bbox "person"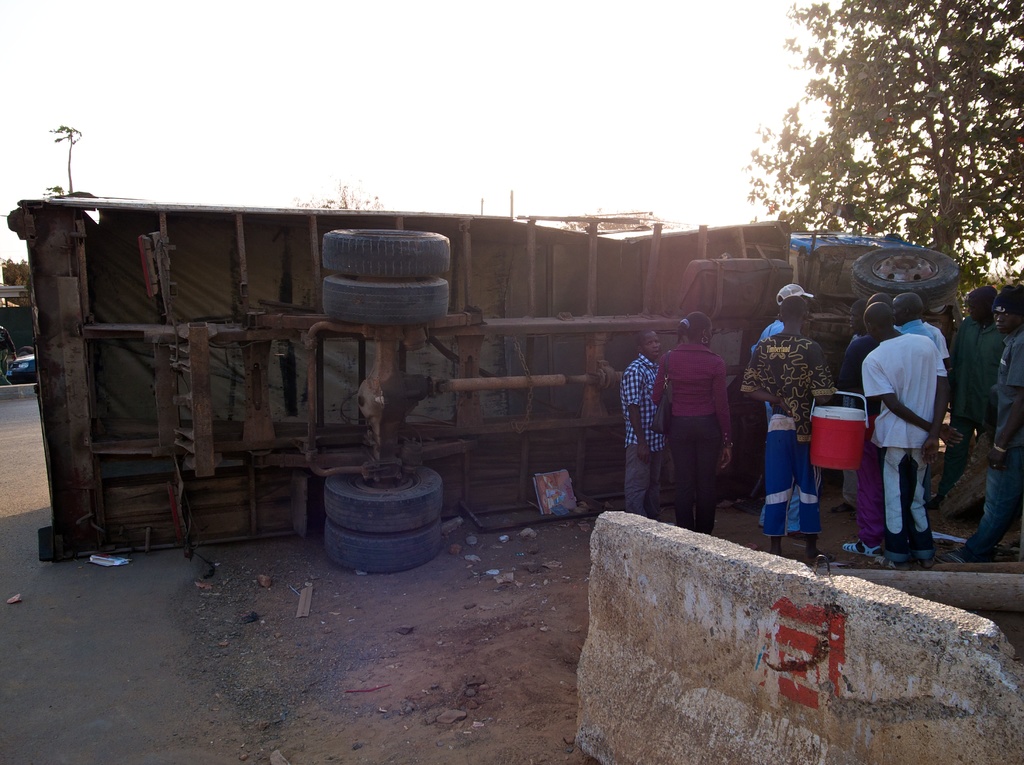
(748, 279, 828, 542)
